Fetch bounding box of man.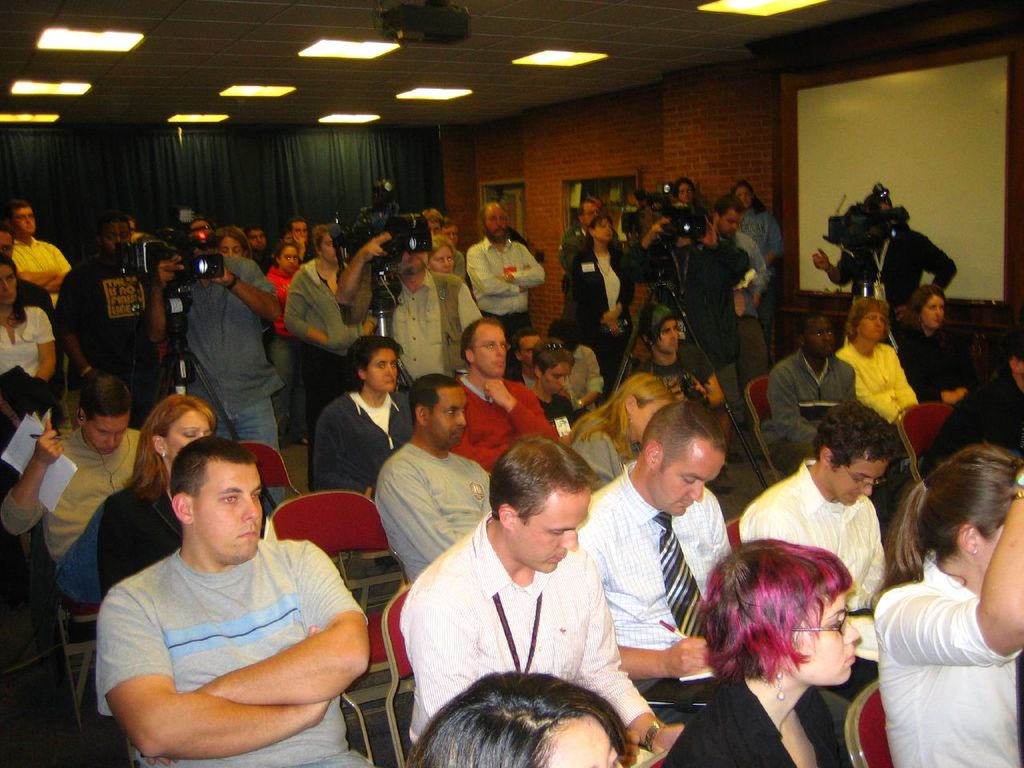
Bbox: (x1=399, y1=434, x2=685, y2=767).
